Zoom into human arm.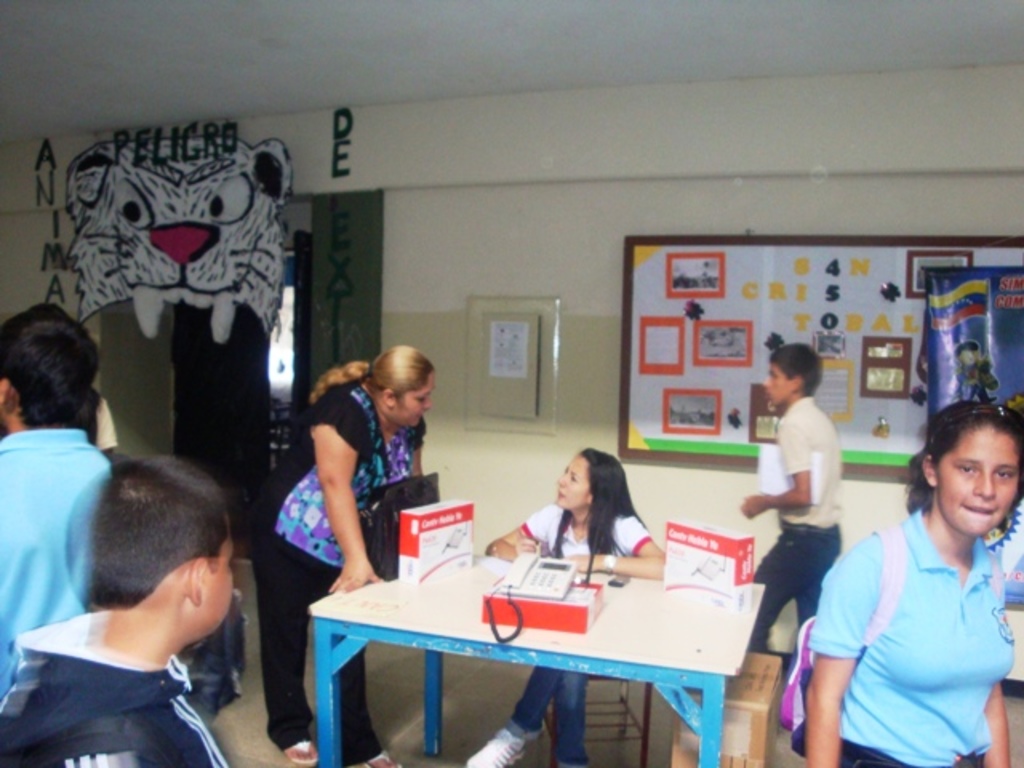
Zoom target: {"x1": 488, "y1": 506, "x2": 574, "y2": 562}.
